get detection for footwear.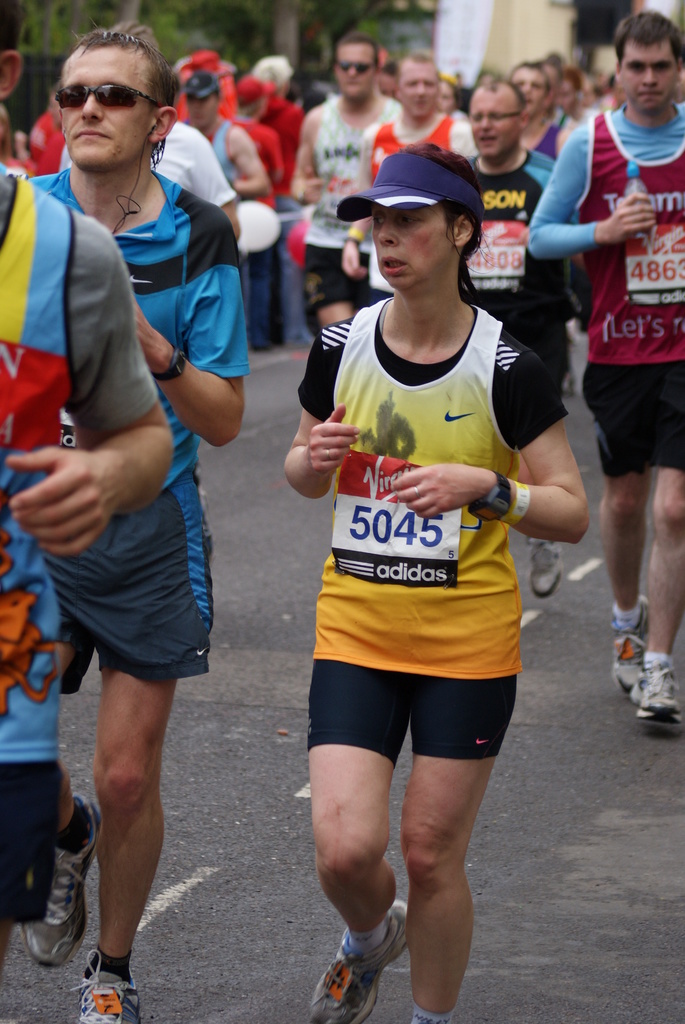
Detection: left=630, top=650, right=684, bottom=736.
